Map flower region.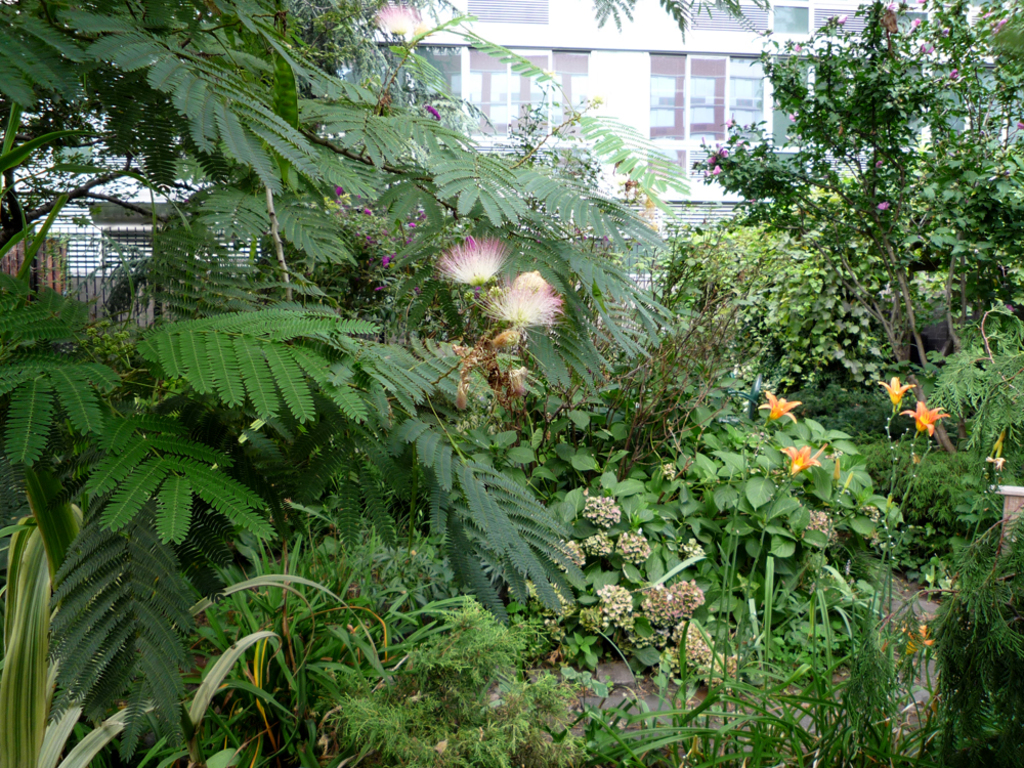
Mapped to 877, 378, 922, 403.
